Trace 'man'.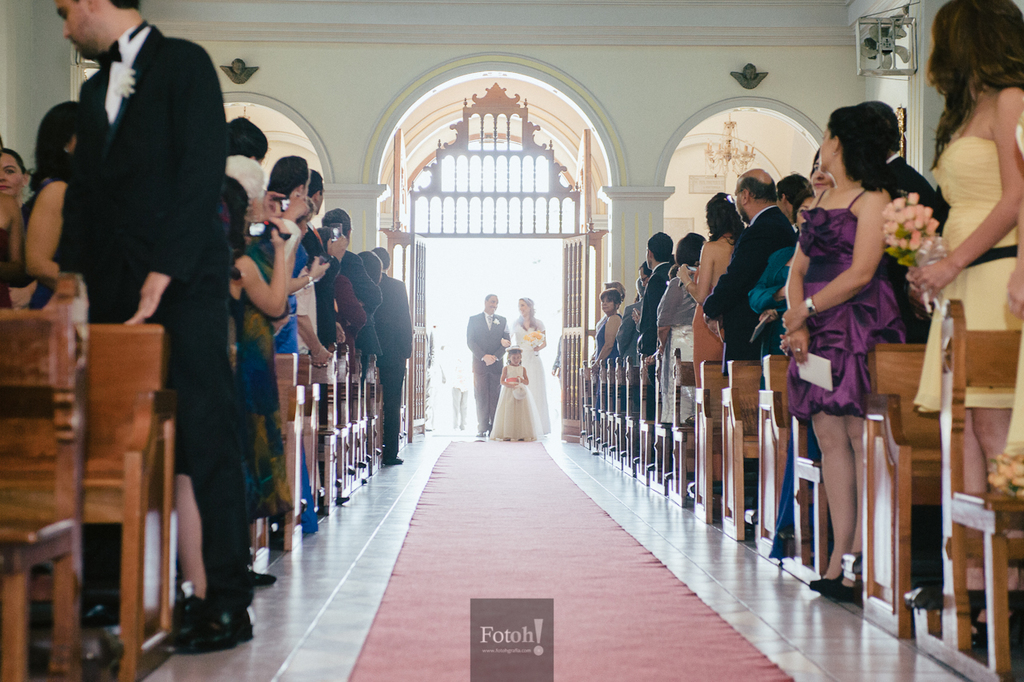
Traced to x1=849, y1=100, x2=946, y2=341.
